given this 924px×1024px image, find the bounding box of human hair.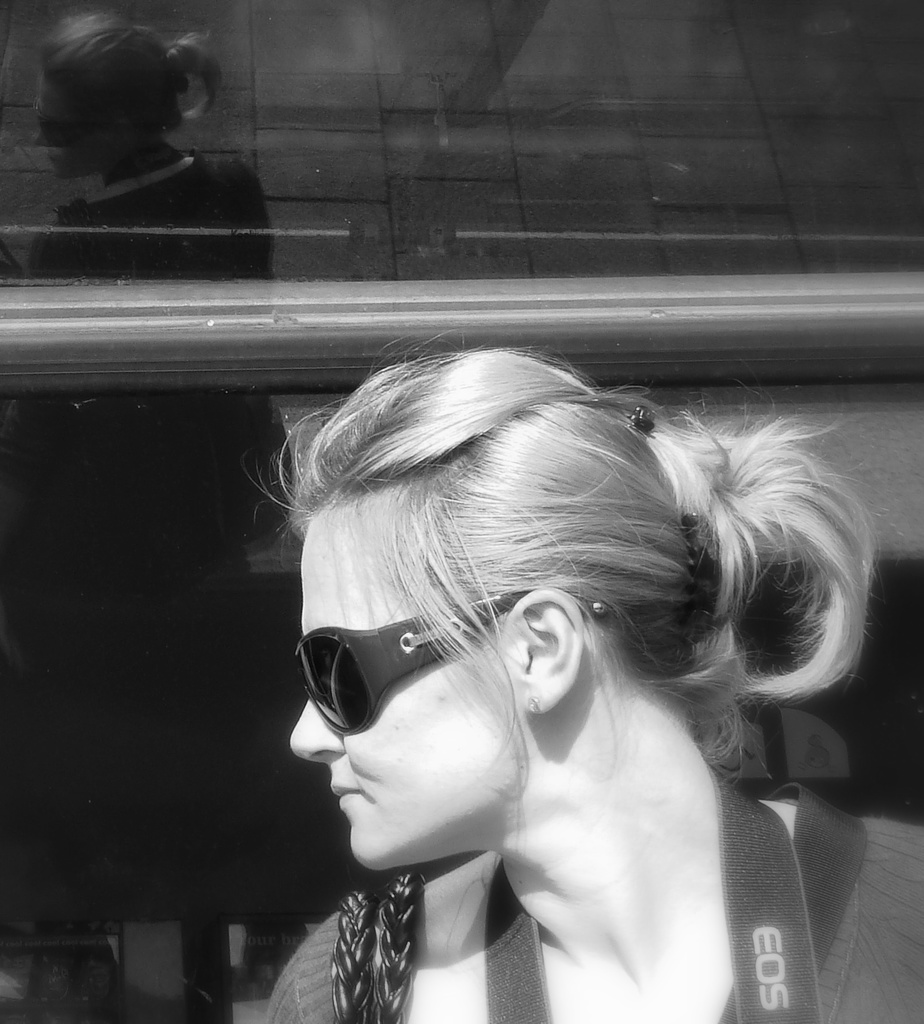
crop(309, 351, 849, 856).
